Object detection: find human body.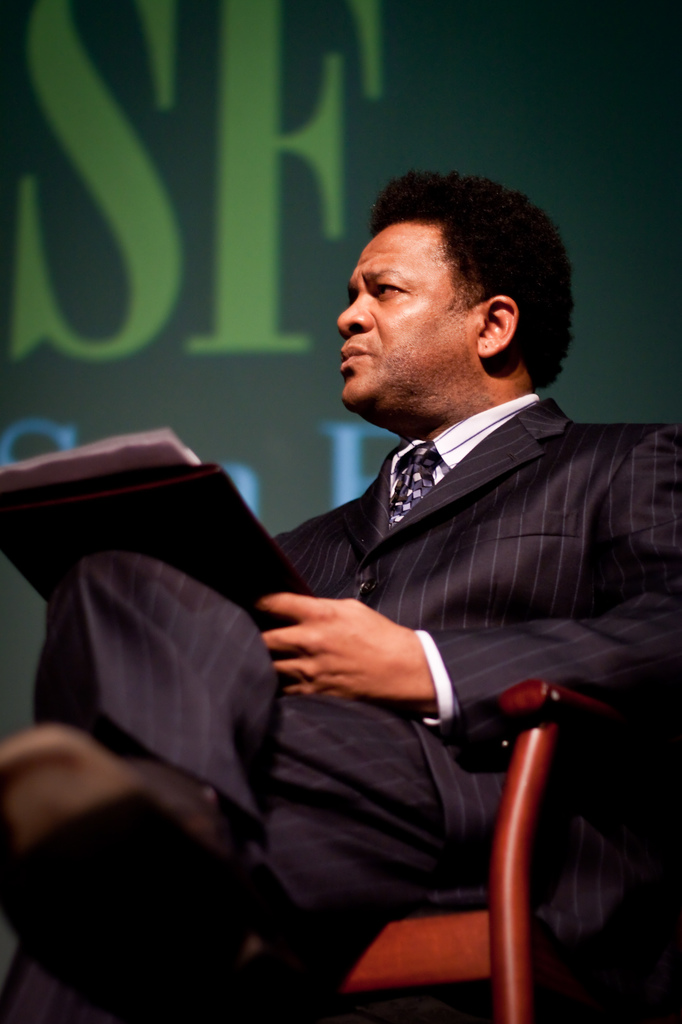
Rect(31, 168, 681, 1023).
